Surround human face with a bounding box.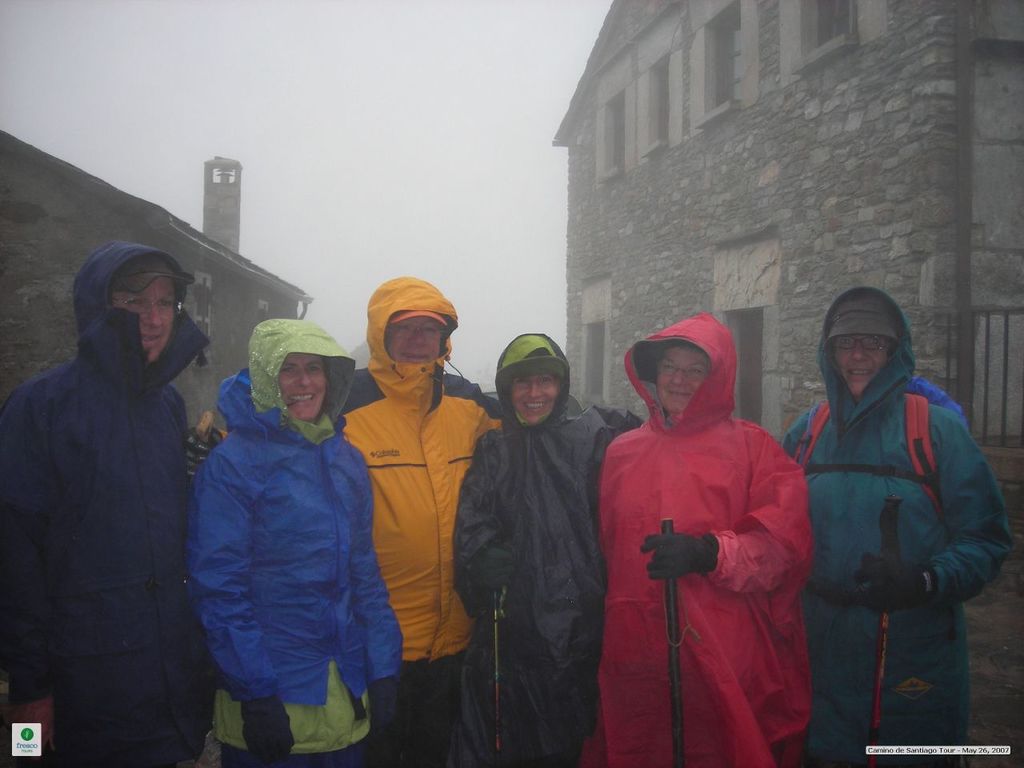
(389,317,443,362).
